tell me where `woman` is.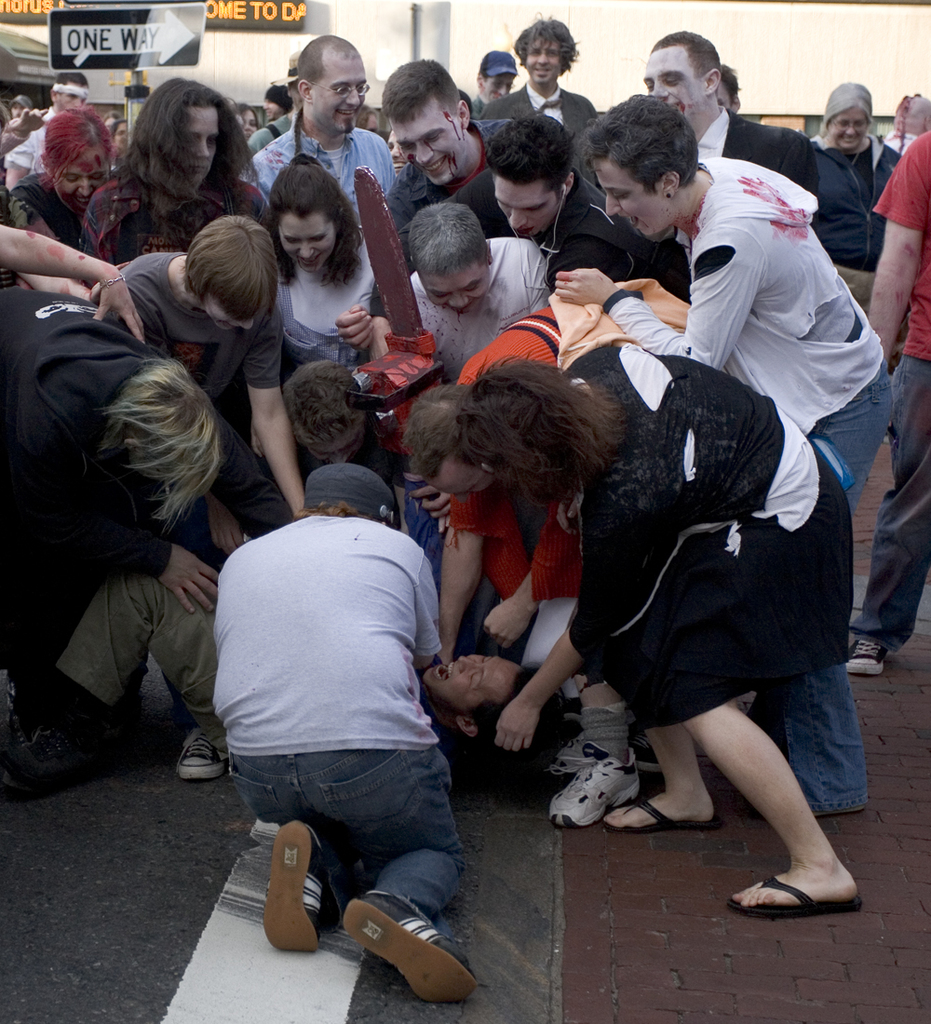
`woman` is at <bbox>815, 82, 907, 320</bbox>.
